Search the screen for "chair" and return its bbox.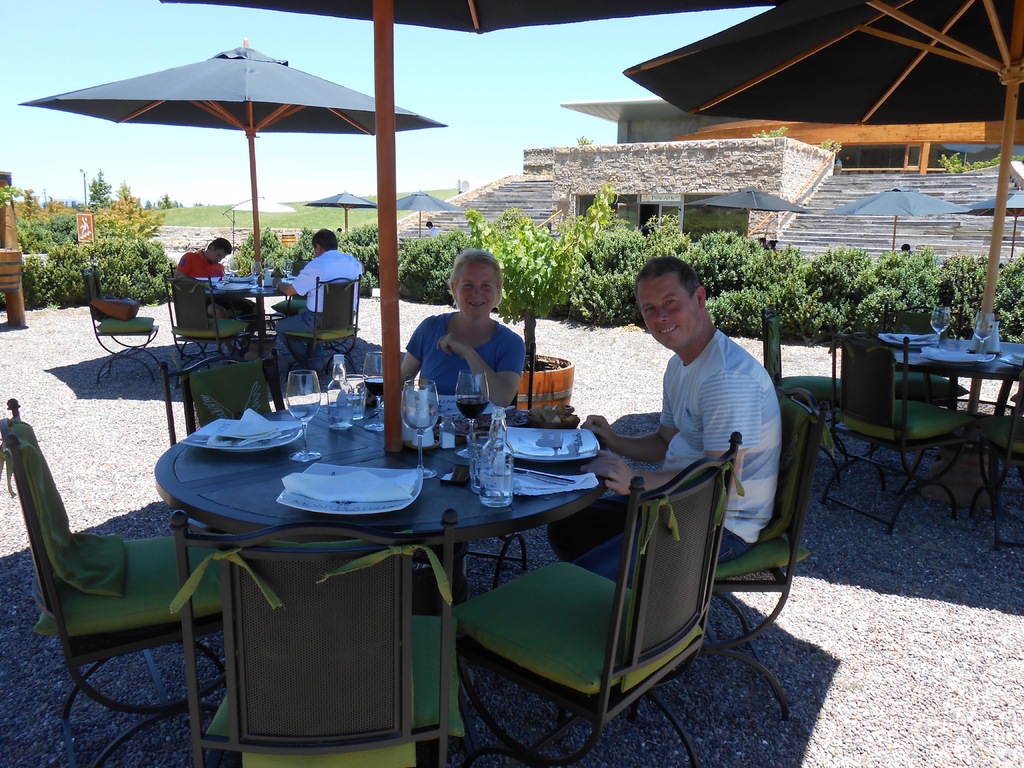
Found: [164,275,252,367].
